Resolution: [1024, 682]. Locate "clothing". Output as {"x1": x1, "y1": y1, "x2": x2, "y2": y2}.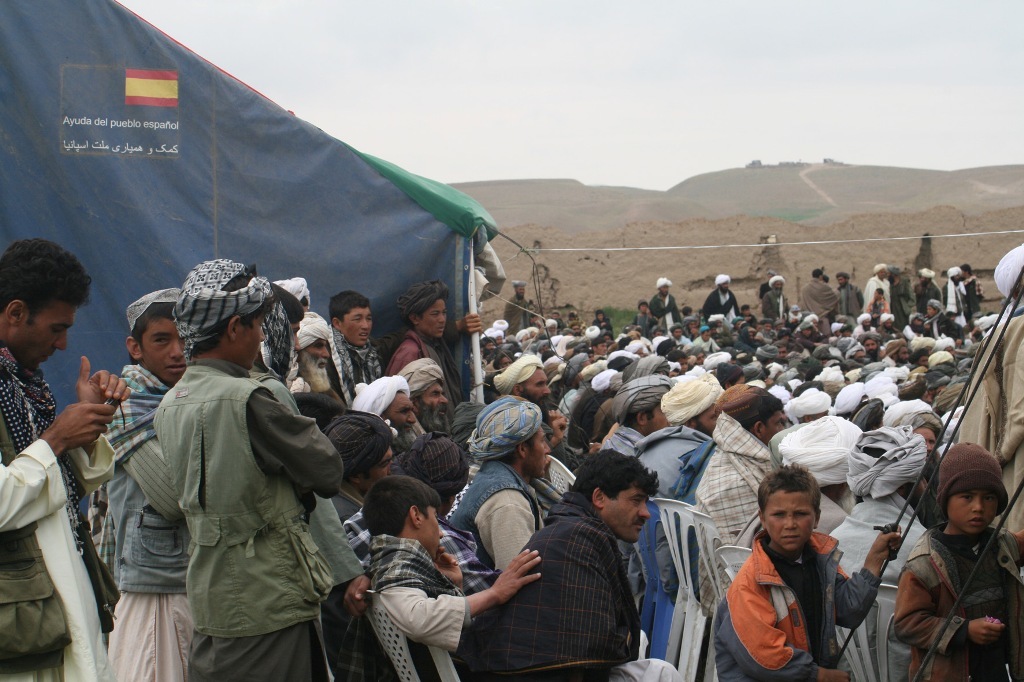
{"x1": 0, "y1": 346, "x2": 120, "y2": 681}.
